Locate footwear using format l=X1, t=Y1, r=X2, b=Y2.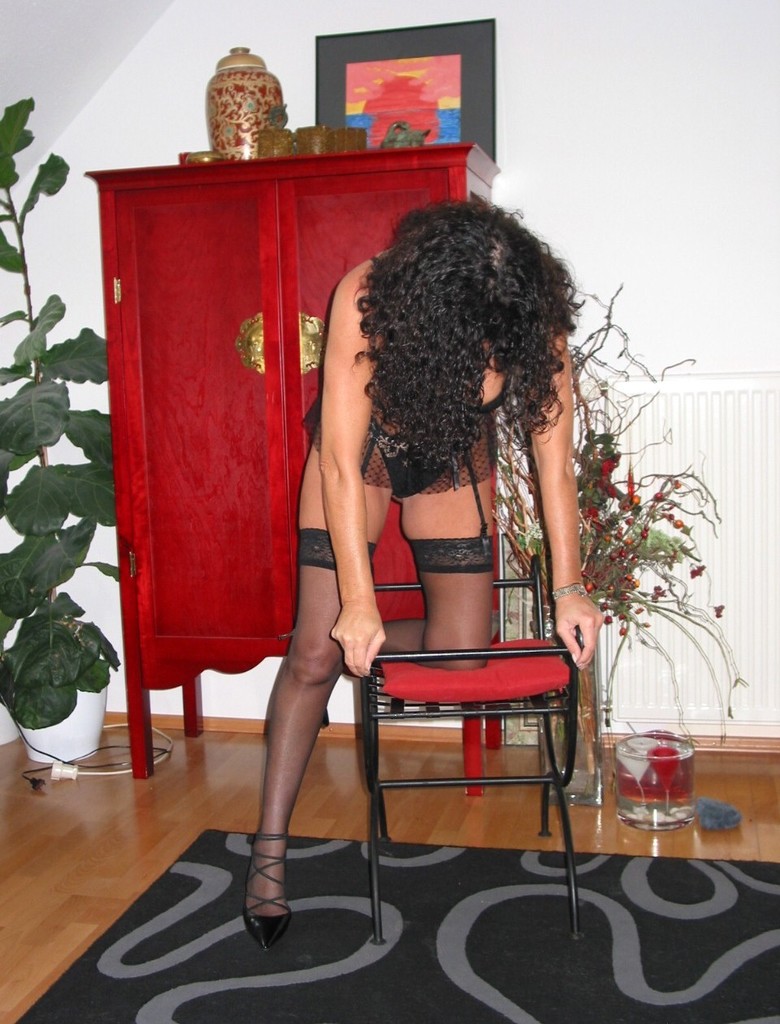
l=232, t=813, r=300, b=945.
